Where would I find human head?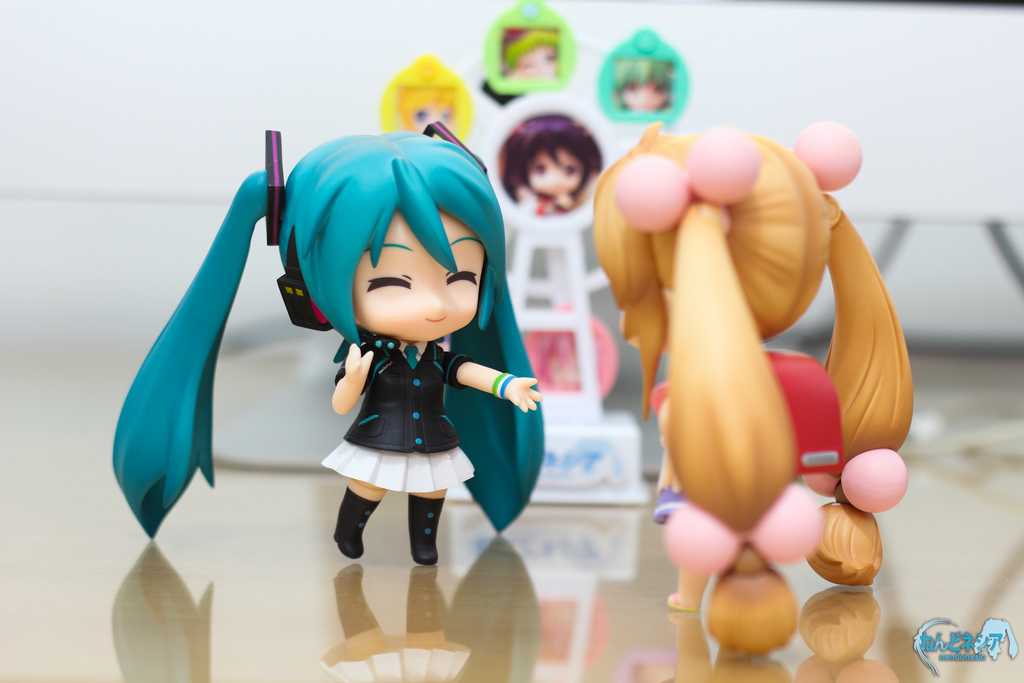
At left=598, top=29, right=689, bottom=124.
